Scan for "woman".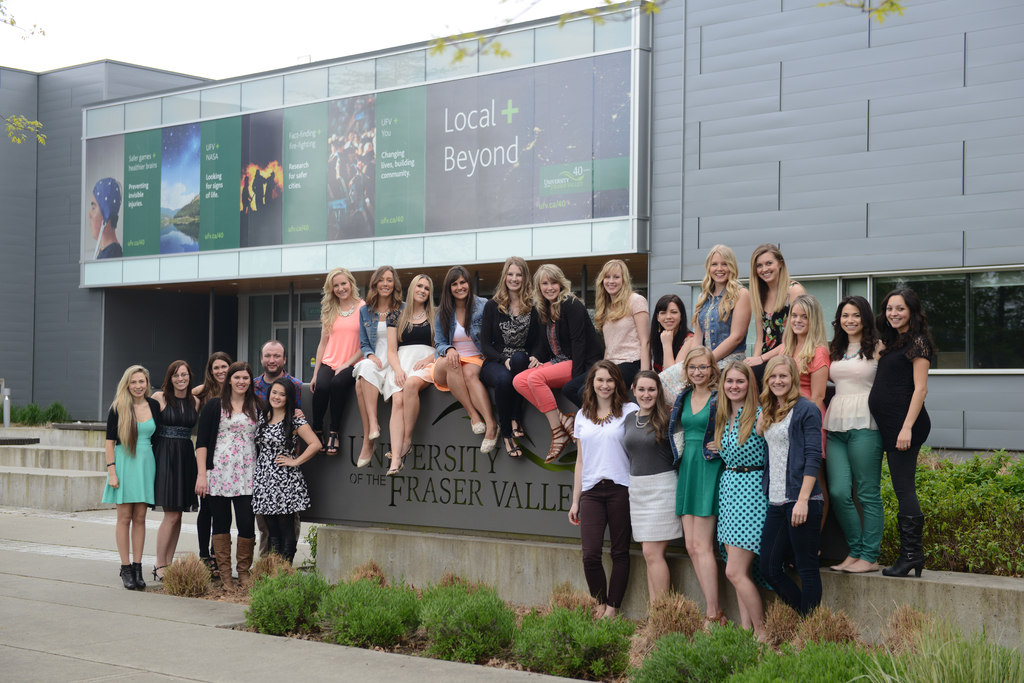
Scan result: bbox(747, 242, 806, 396).
